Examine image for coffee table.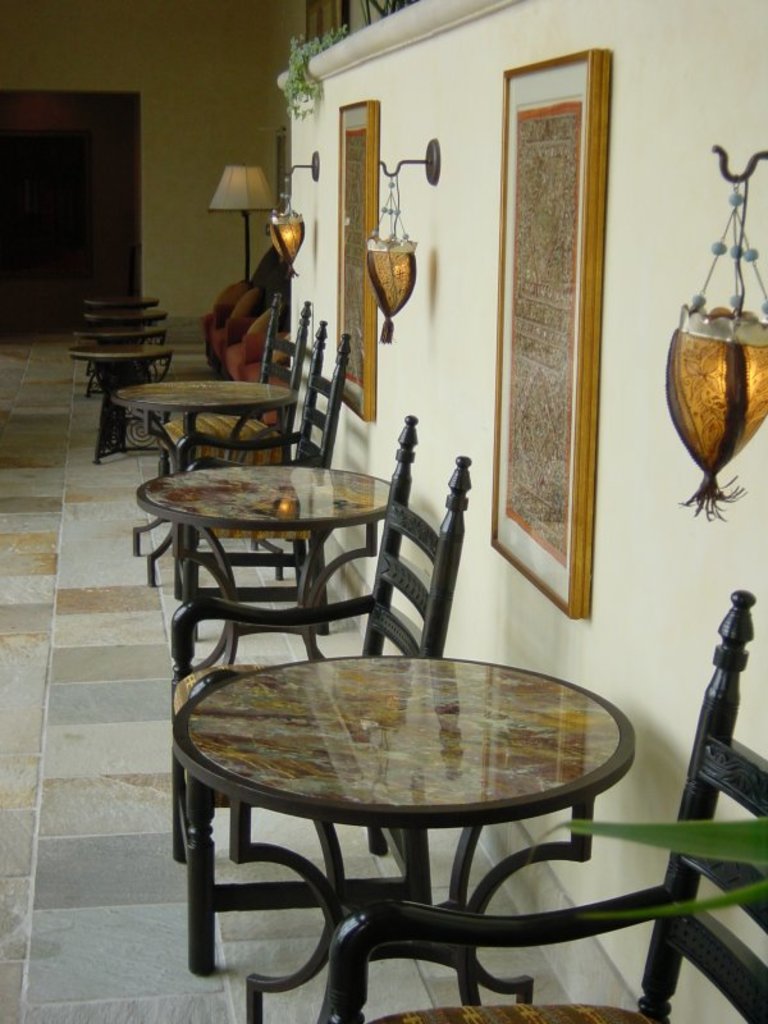
Examination result: [86, 291, 170, 326].
